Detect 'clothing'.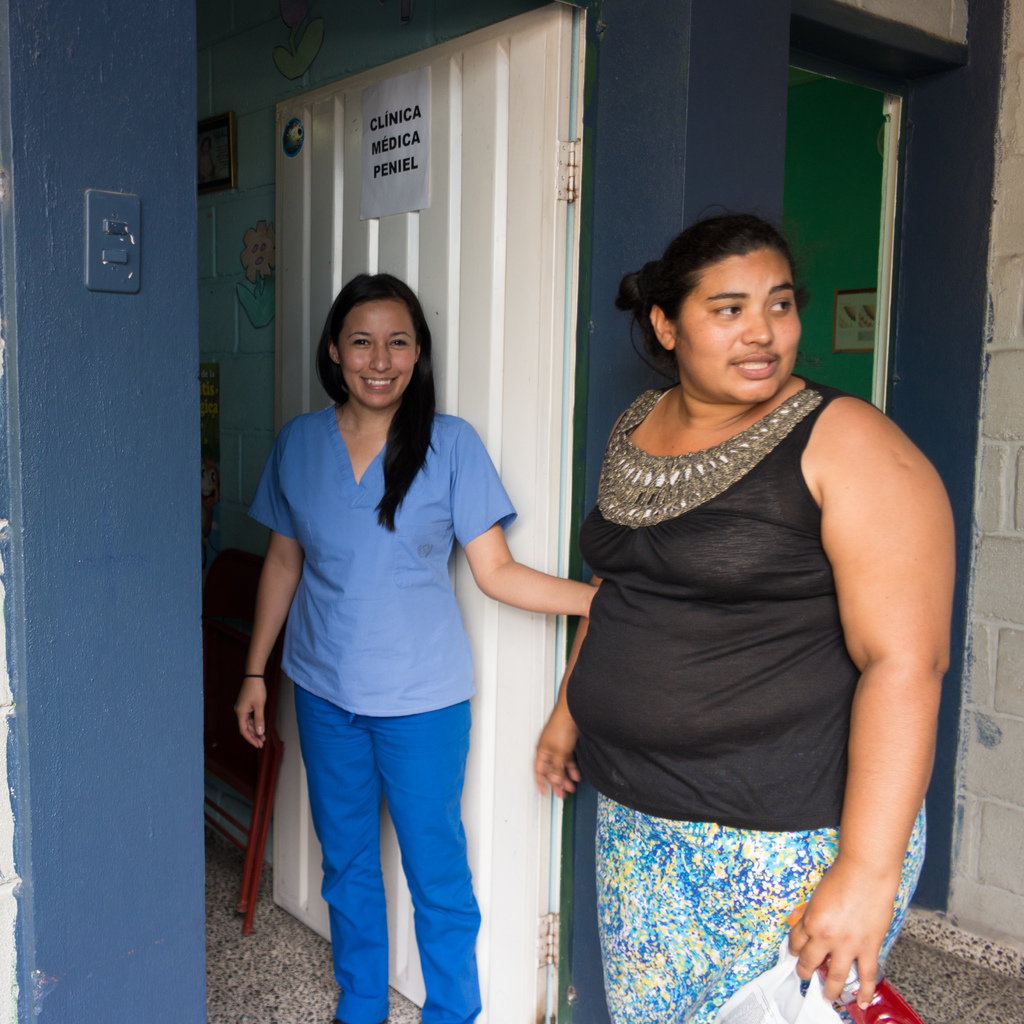
Detected at box(259, 344, 524, 952).
